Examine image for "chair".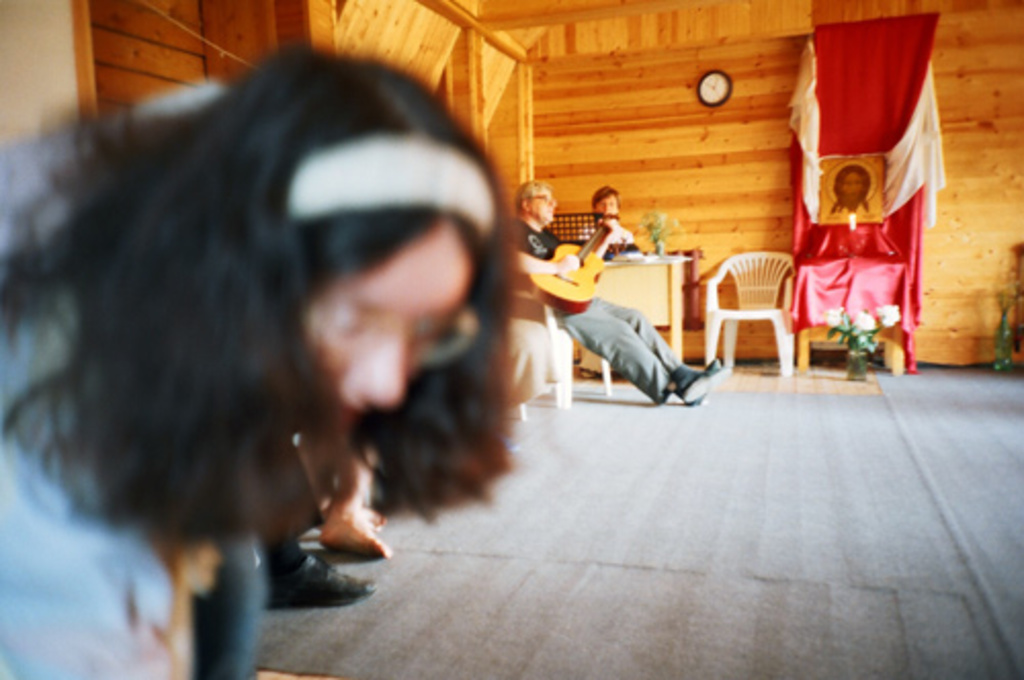
Examination result: pyautogui.locateOnScreen(727, 252, 815, 391).
